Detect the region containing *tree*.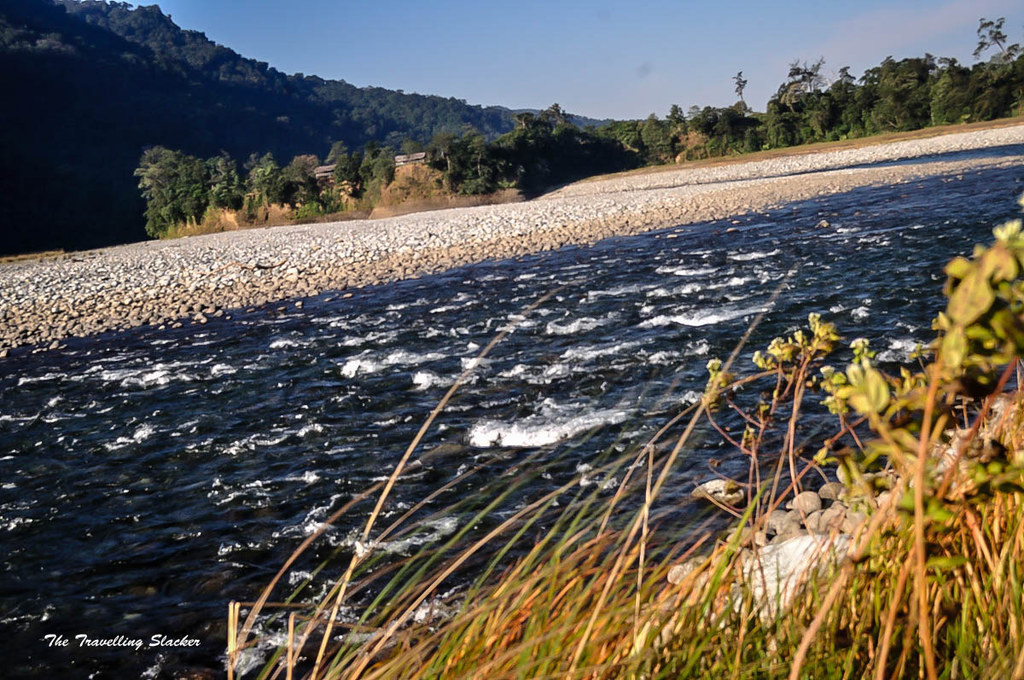
(131, 144, 203, 228).
